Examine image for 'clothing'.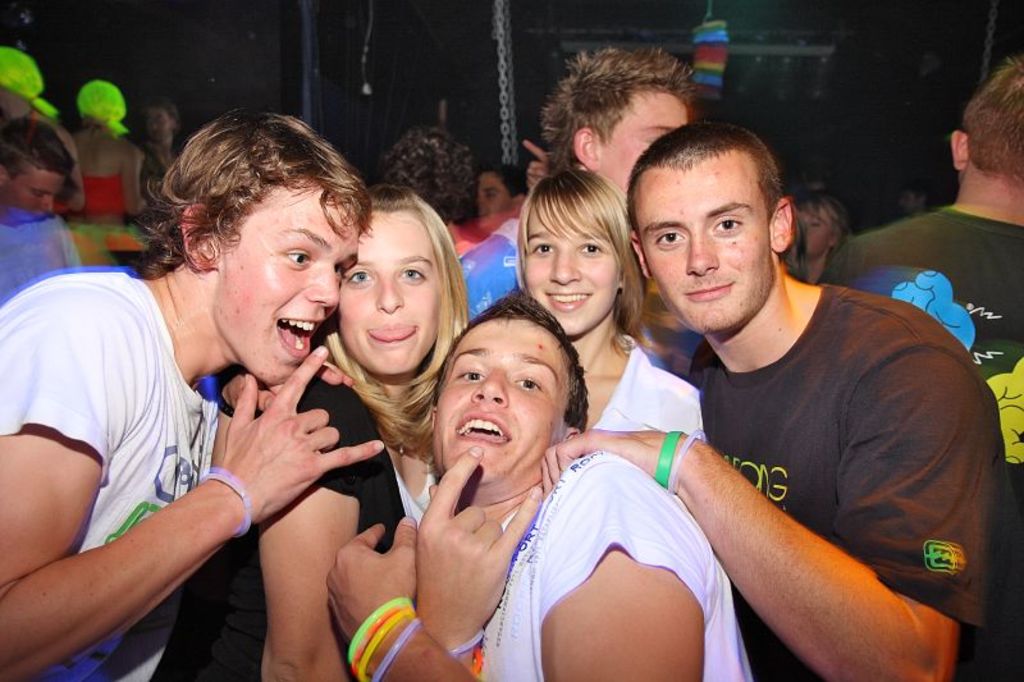
Examination result: (x1=61, y1=171, x2=128, y2=218).
